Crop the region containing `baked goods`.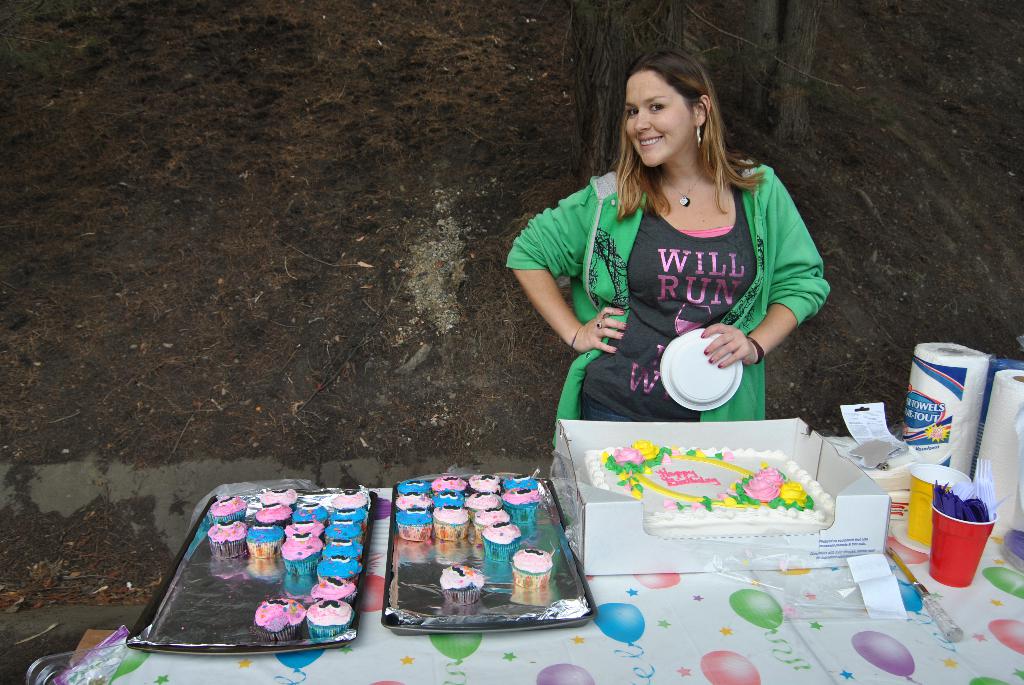
Crop region: <region>304, 596, 358, 641</region>.
